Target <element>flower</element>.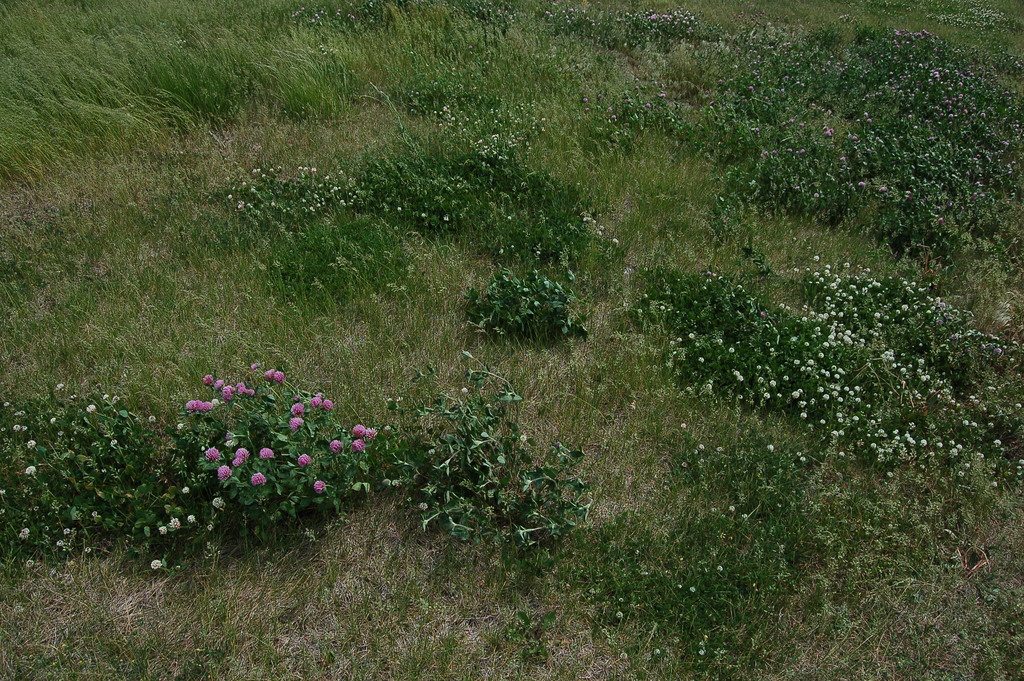
Target region: left=610, top=237, right=620, bottom=247.
